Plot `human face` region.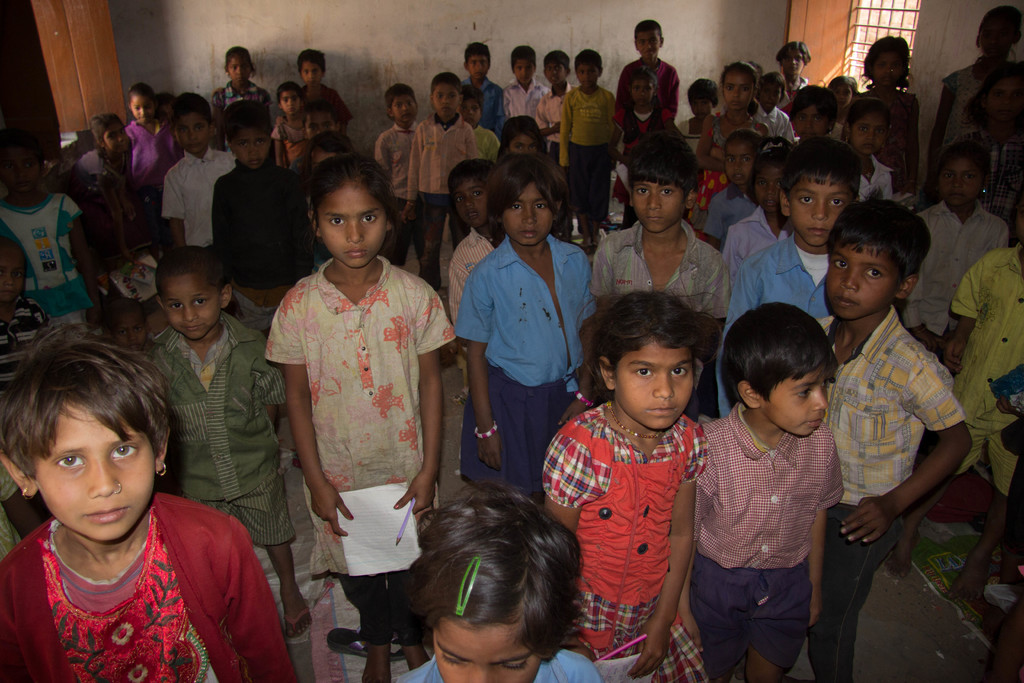
Plotted at locate(780, 54, 804, 78).
